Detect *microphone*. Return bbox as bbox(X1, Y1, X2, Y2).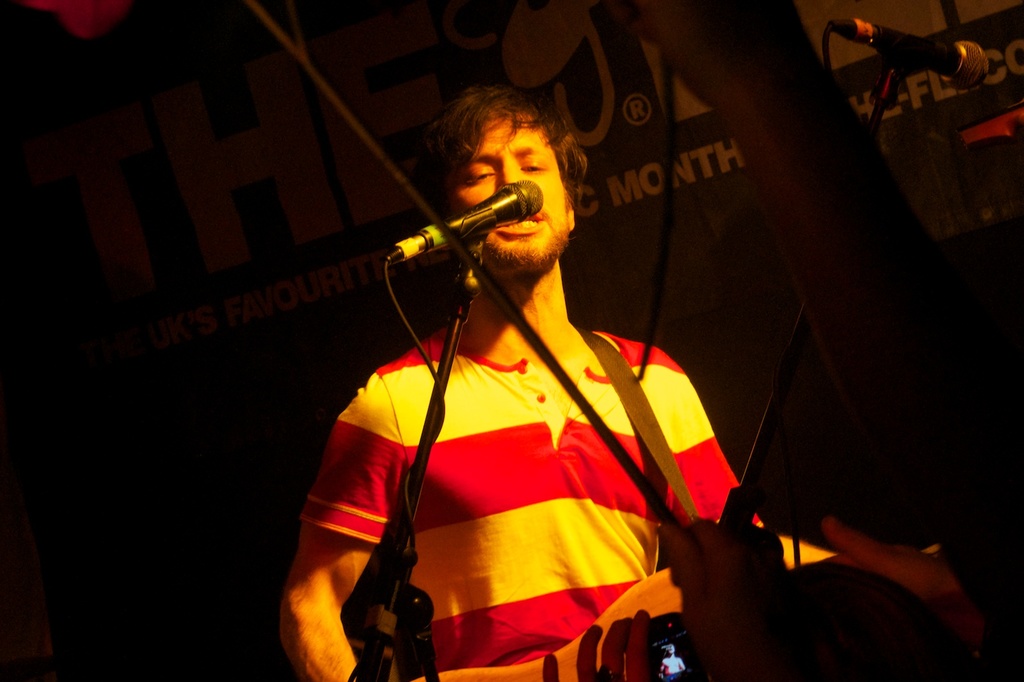
bbox(388, 174, 545, 259).
